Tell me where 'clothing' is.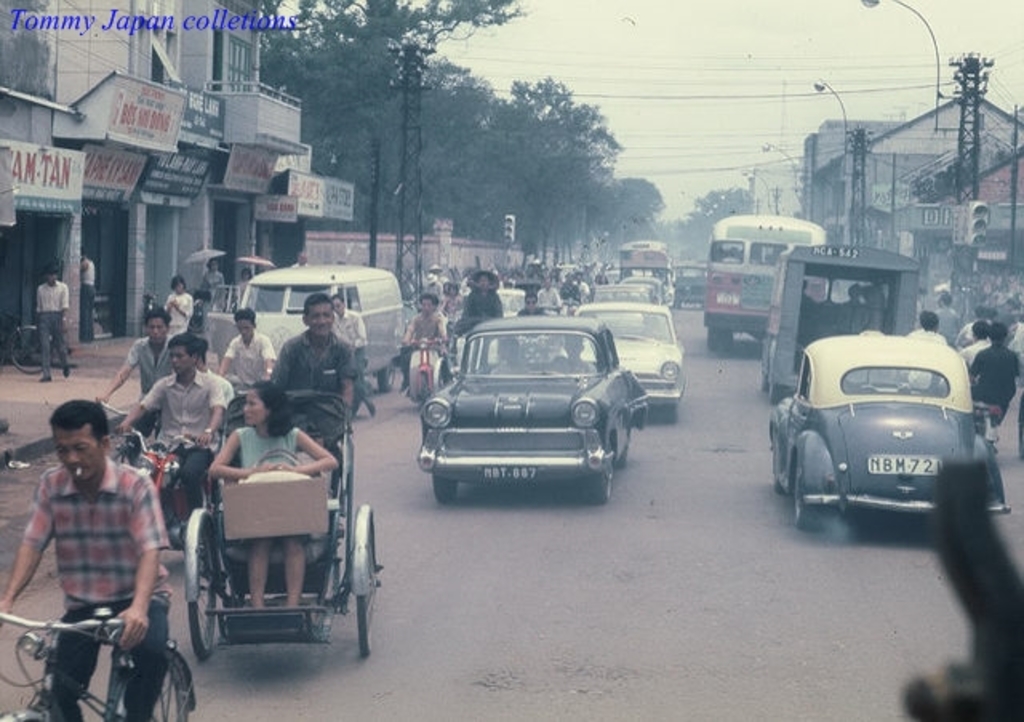
'clothing' is at [973,346,1022,451].
